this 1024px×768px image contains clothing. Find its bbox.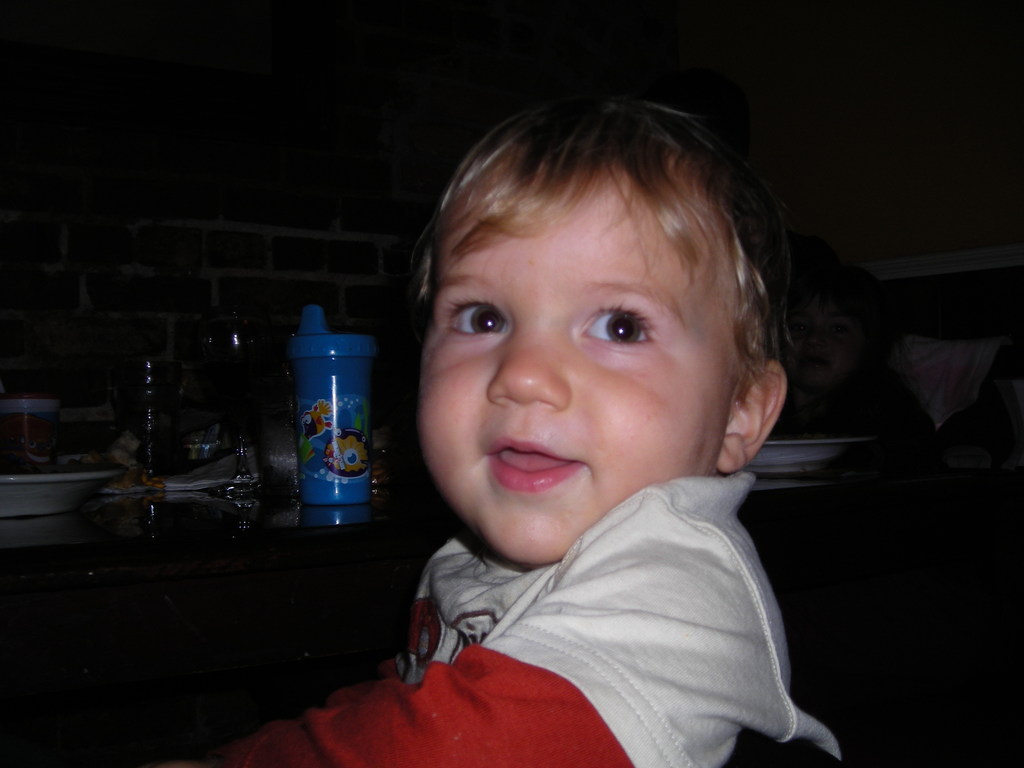
region(769, 372, 950, 503).
